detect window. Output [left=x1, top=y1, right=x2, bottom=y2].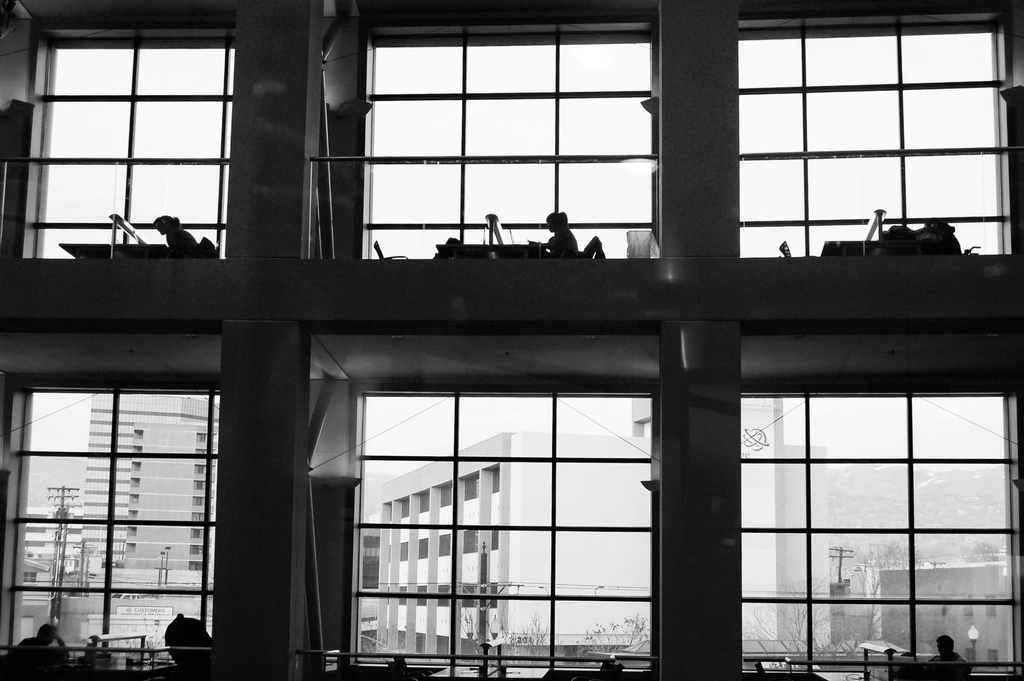
[left=337, top=341, right=709, bottom=647].
